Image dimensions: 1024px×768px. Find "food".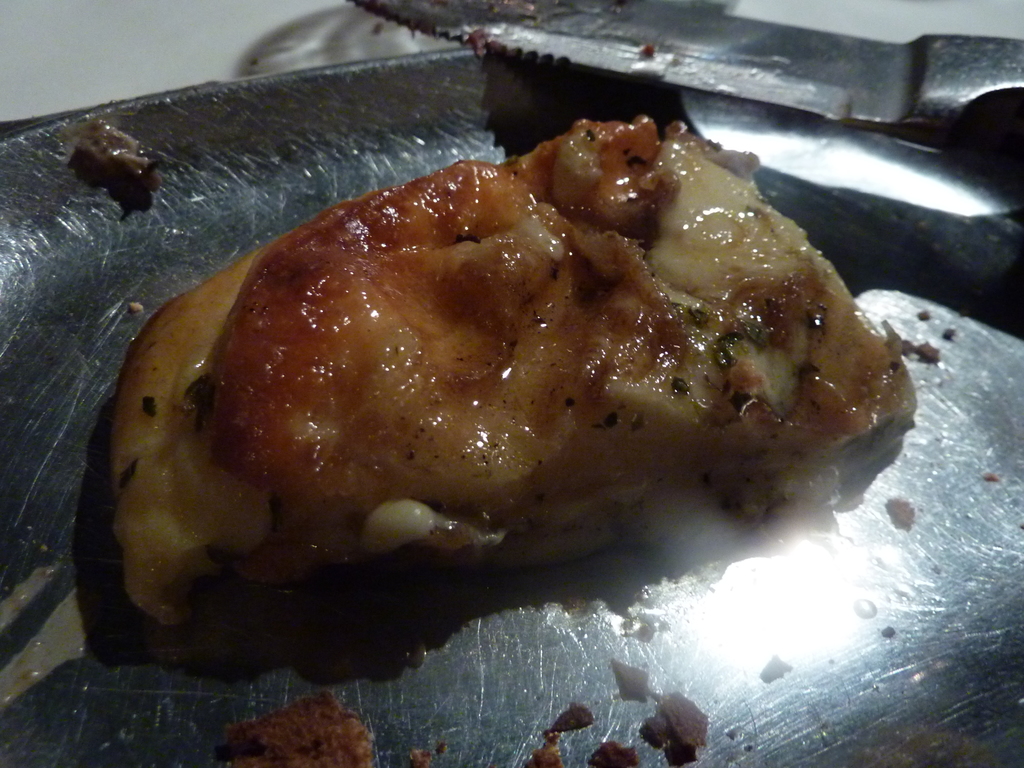
l=215, t=689, r=371, b=767.
